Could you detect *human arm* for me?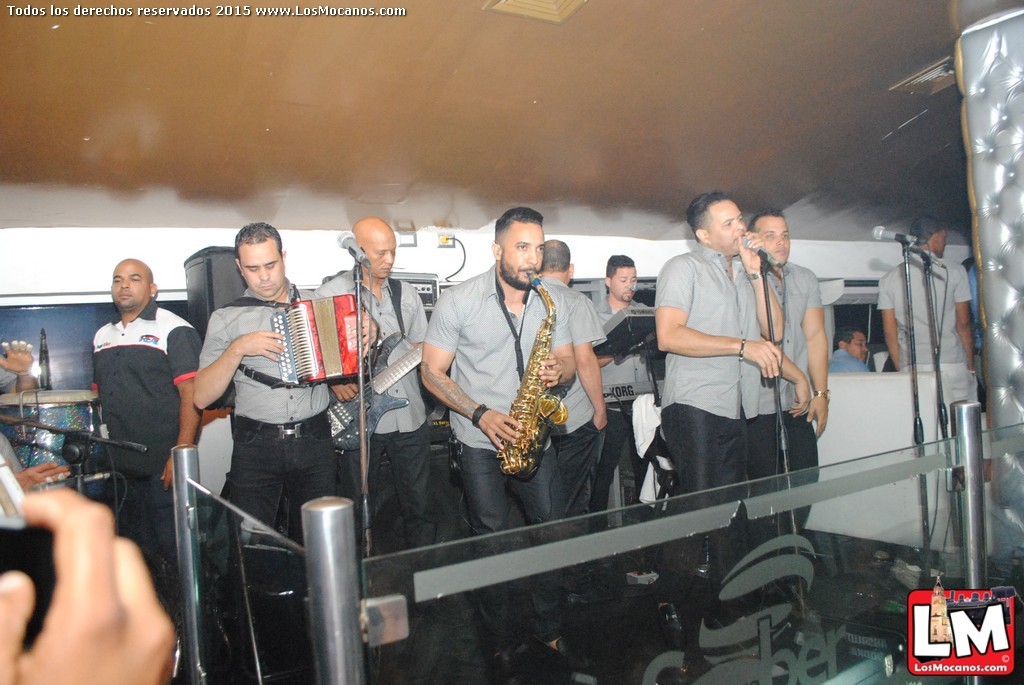
Detection result: [left=762, top=334, right=813, bottom=419].
